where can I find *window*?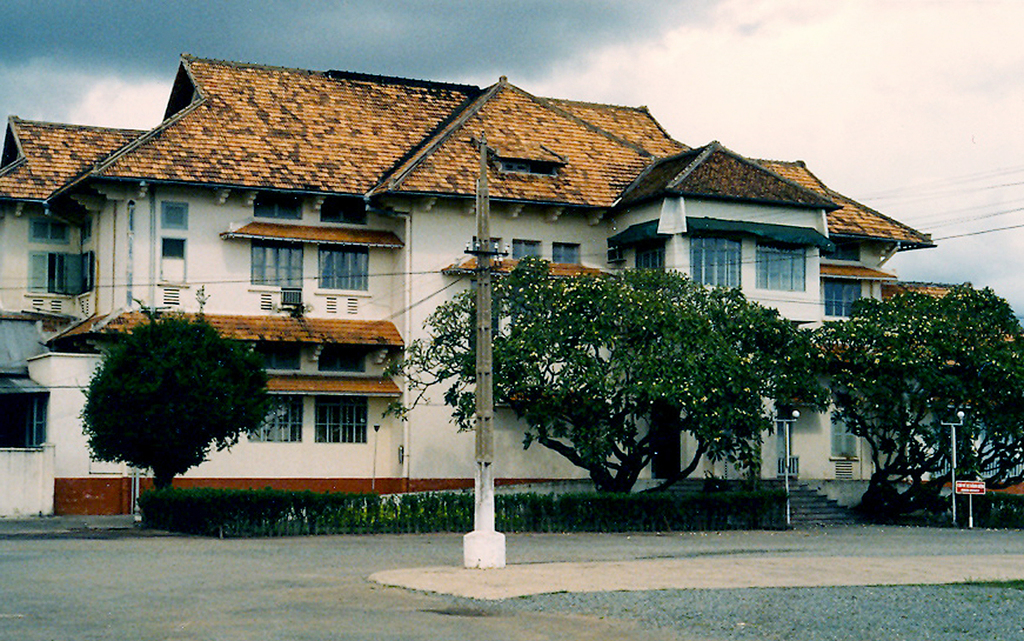
You can find it at 816/263/884/323.
